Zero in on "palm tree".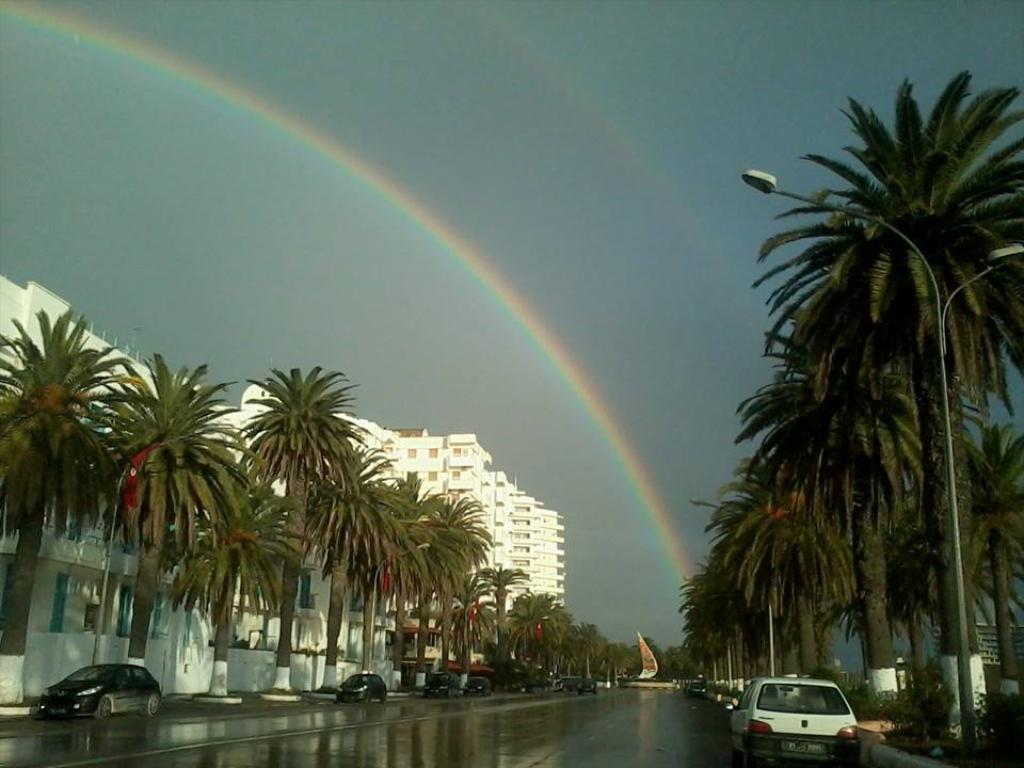
Zeroed in: [x1=759, y1=212, x2=975, y2=683].
